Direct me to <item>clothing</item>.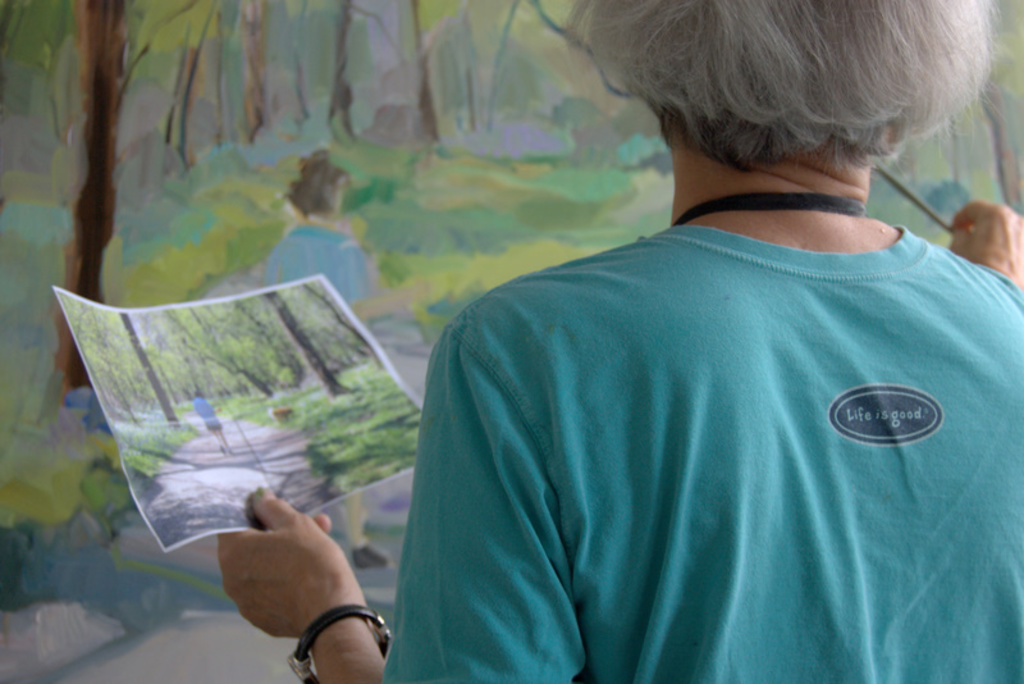
Direction: left=361, top=134, right=1016, bottom=664.
